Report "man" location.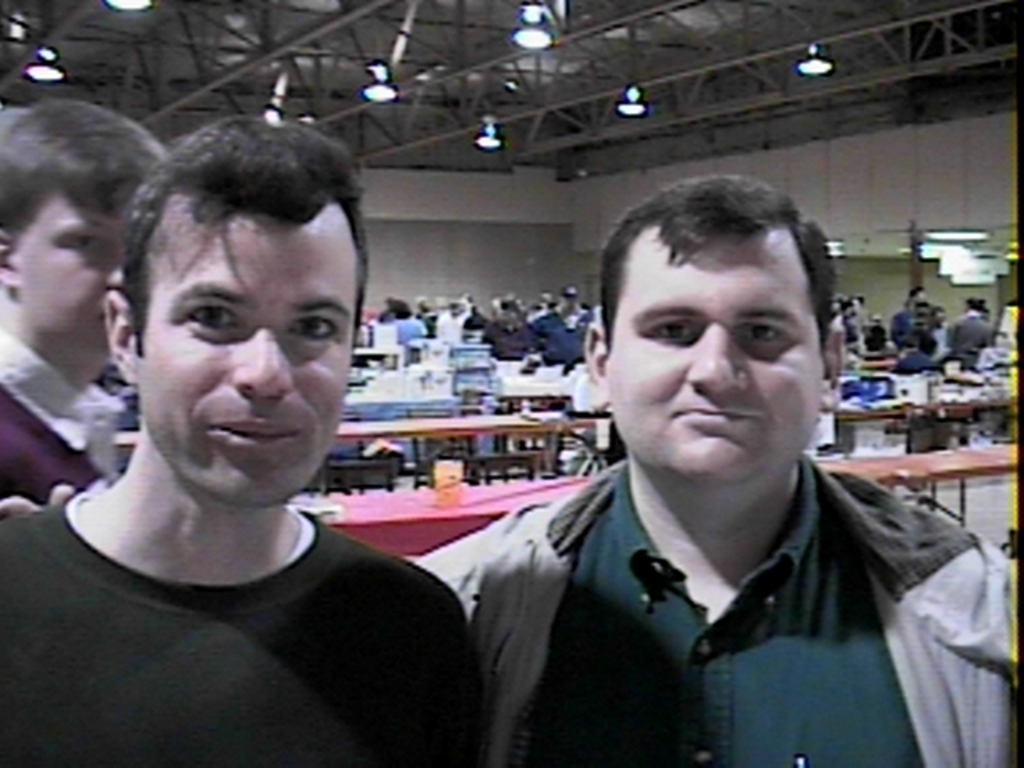
Report: box(861, 315, 891, 354).
